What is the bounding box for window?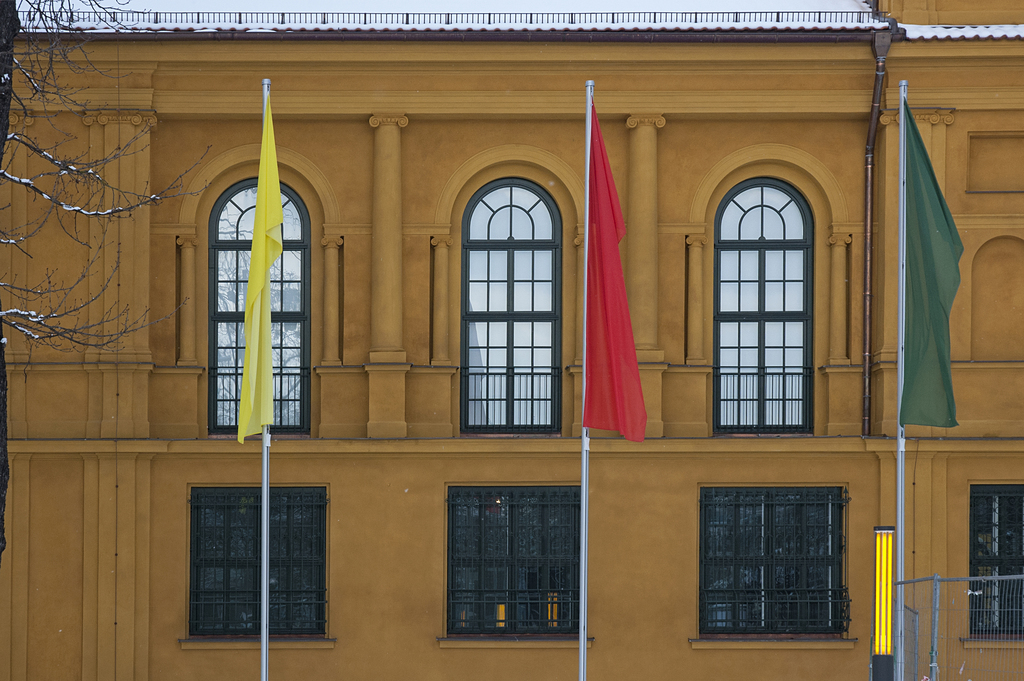
pyautogui.locateOnScreen(710, 176, 813, 432).
